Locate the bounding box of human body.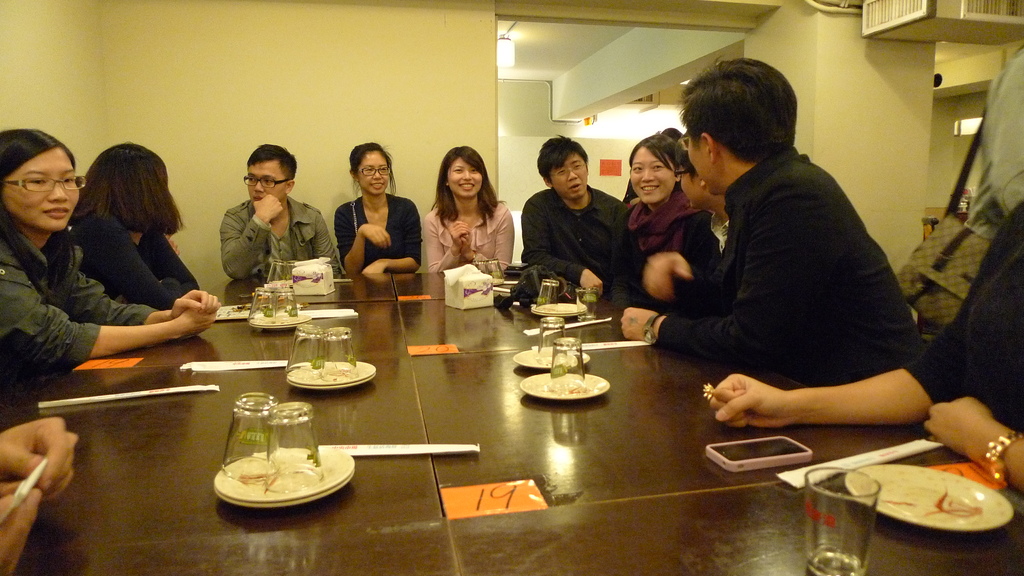
Bounding box: pyautogui.locateOnScreen(425, 196, 515, 265).
